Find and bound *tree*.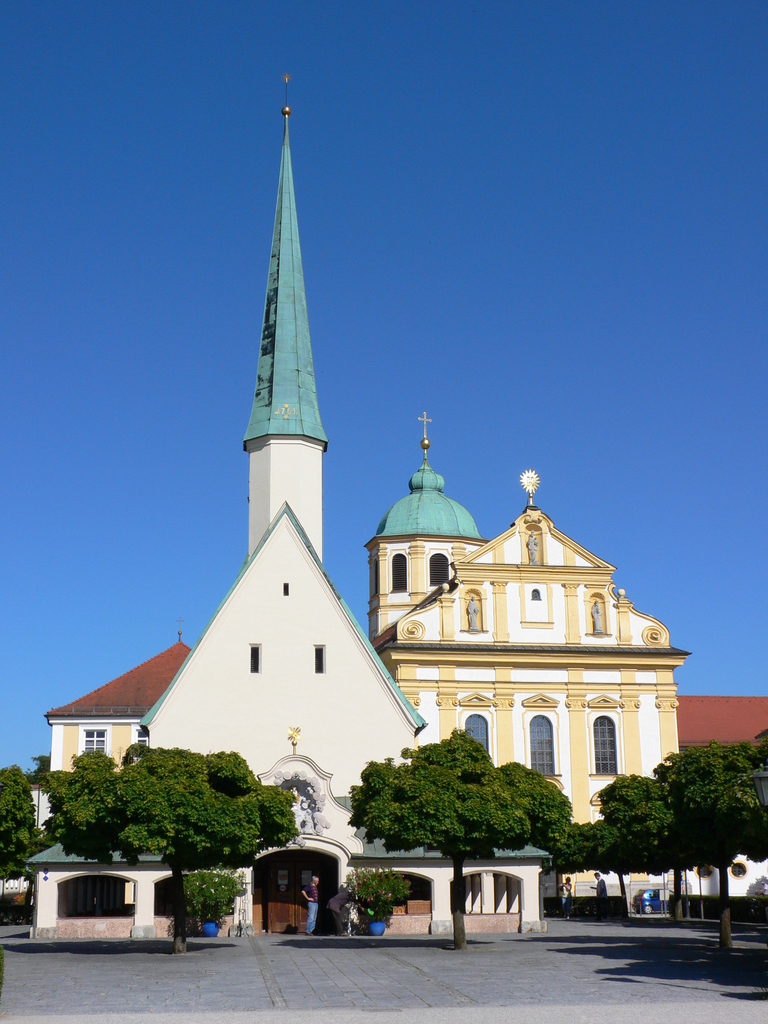
Bound: (130, 740, 301, 956).
